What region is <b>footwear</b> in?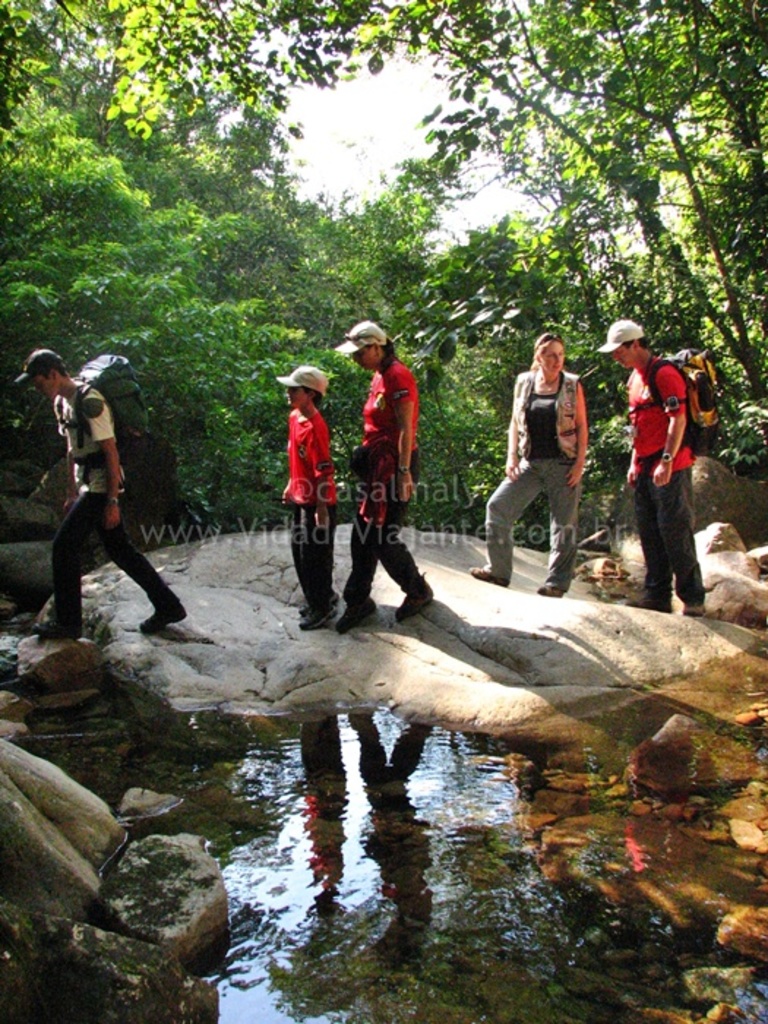
339, 600, 377, 633.
